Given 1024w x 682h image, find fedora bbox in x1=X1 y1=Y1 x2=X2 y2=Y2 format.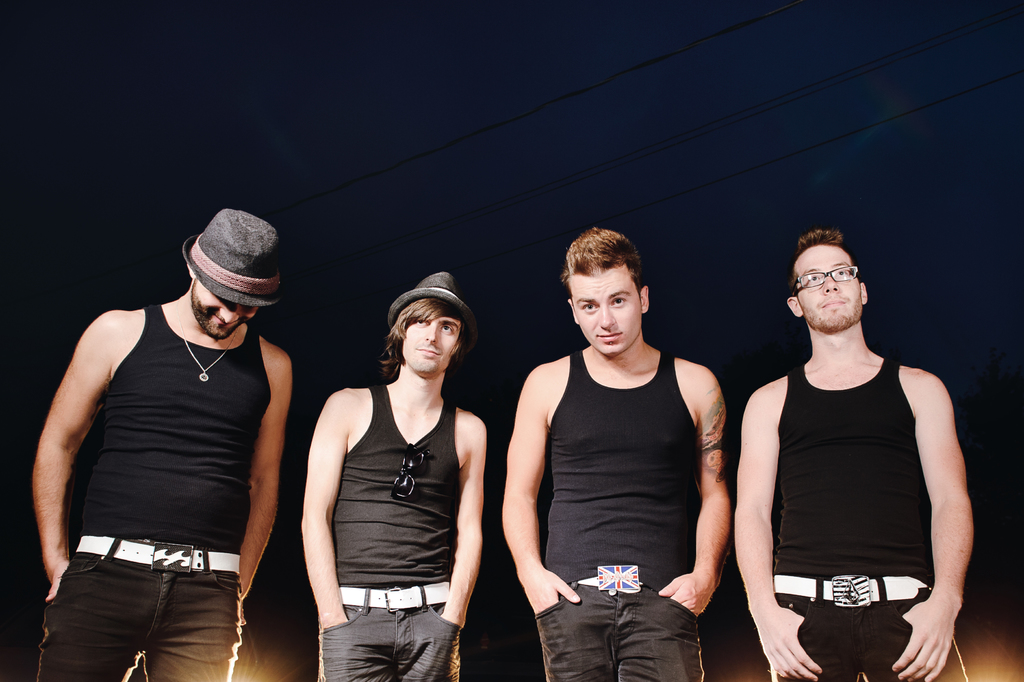
x1=183 y1=211 x2=282 y2=311.
